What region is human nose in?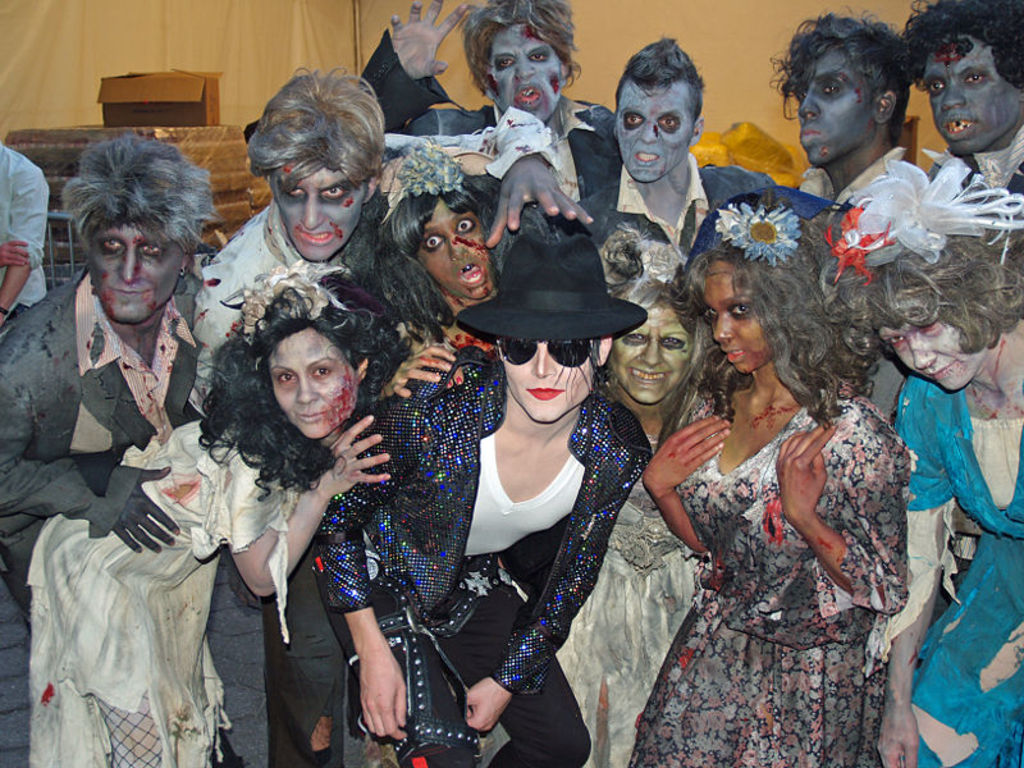
x1=640 y1=116 x2=658 y2=142.
